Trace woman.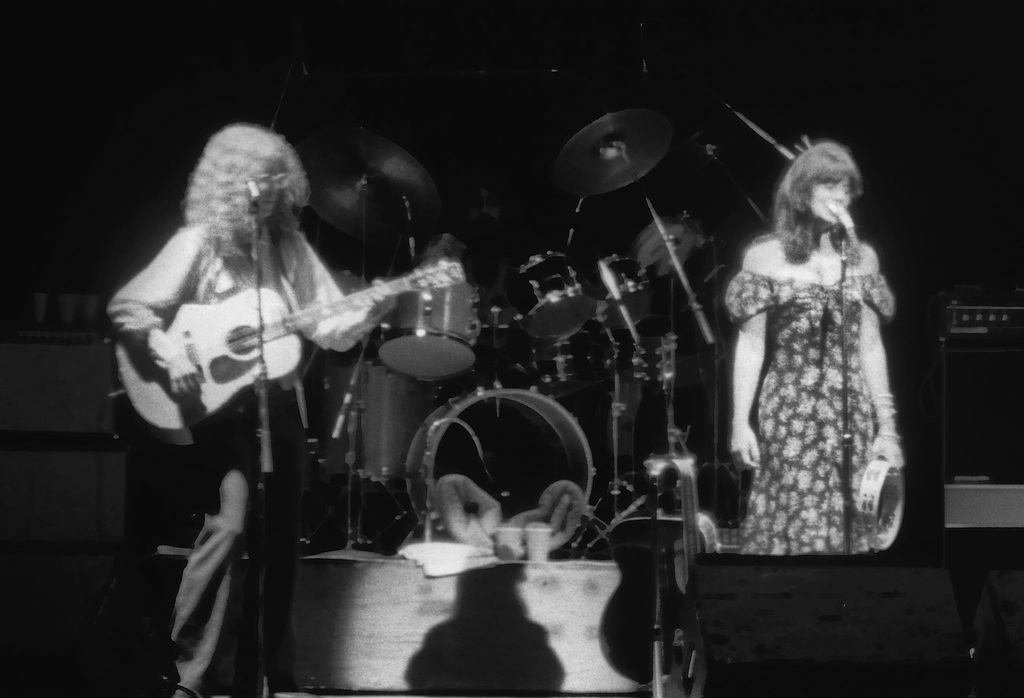
Traced to x1=706 y1=117 x2=926 y2=592.
